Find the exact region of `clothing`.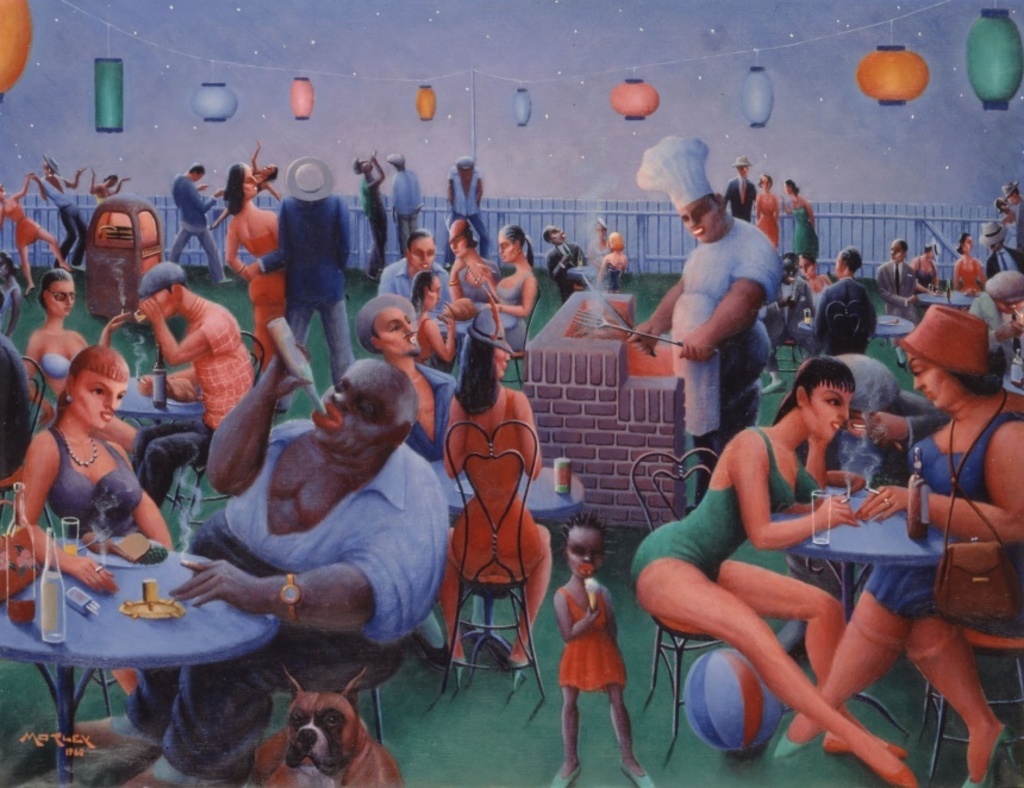
Exact region: 864,411,1023,598.
